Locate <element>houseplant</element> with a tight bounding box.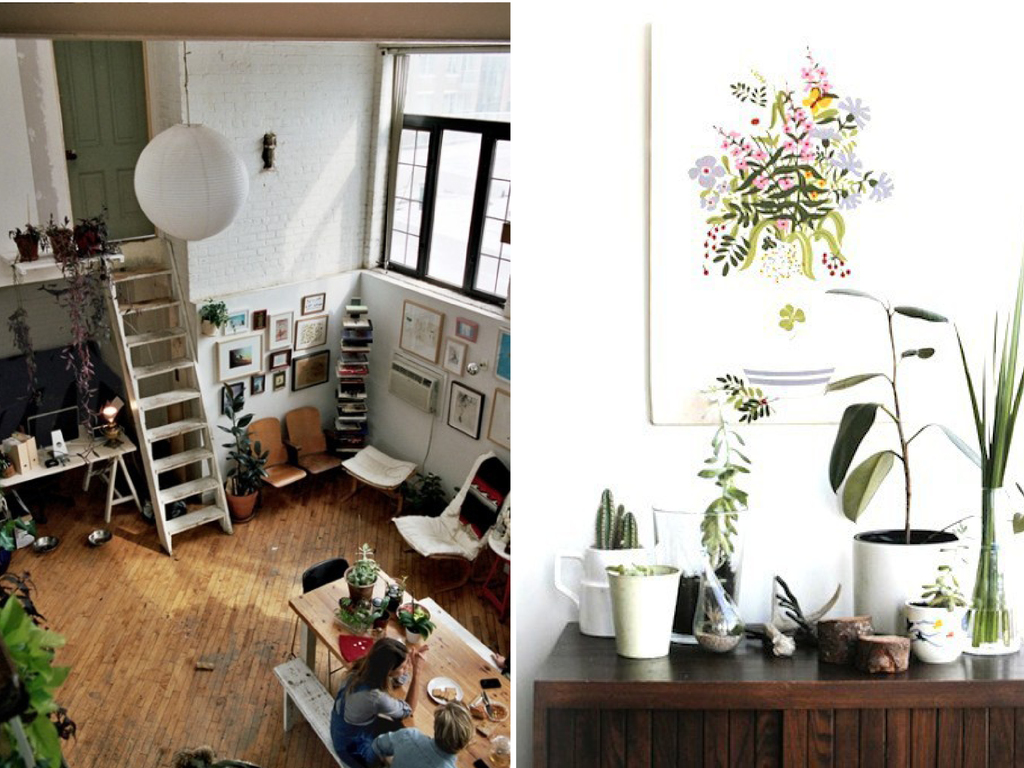
381, 575, 407, 606.
